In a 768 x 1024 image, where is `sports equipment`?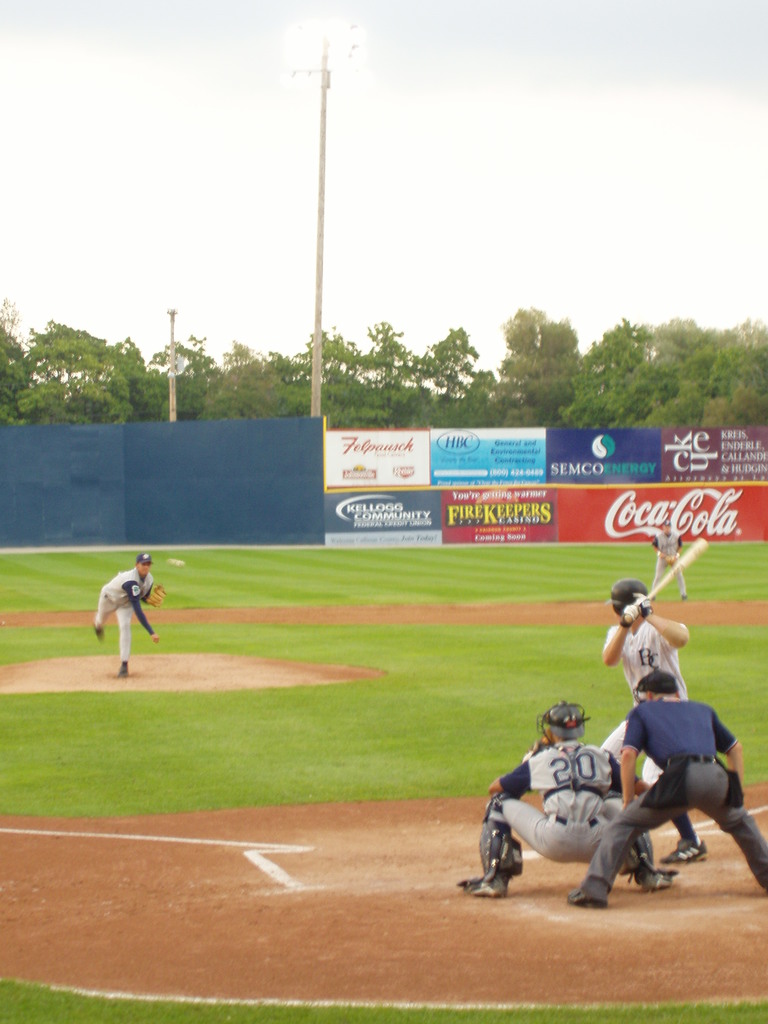
458,797,517,897.
